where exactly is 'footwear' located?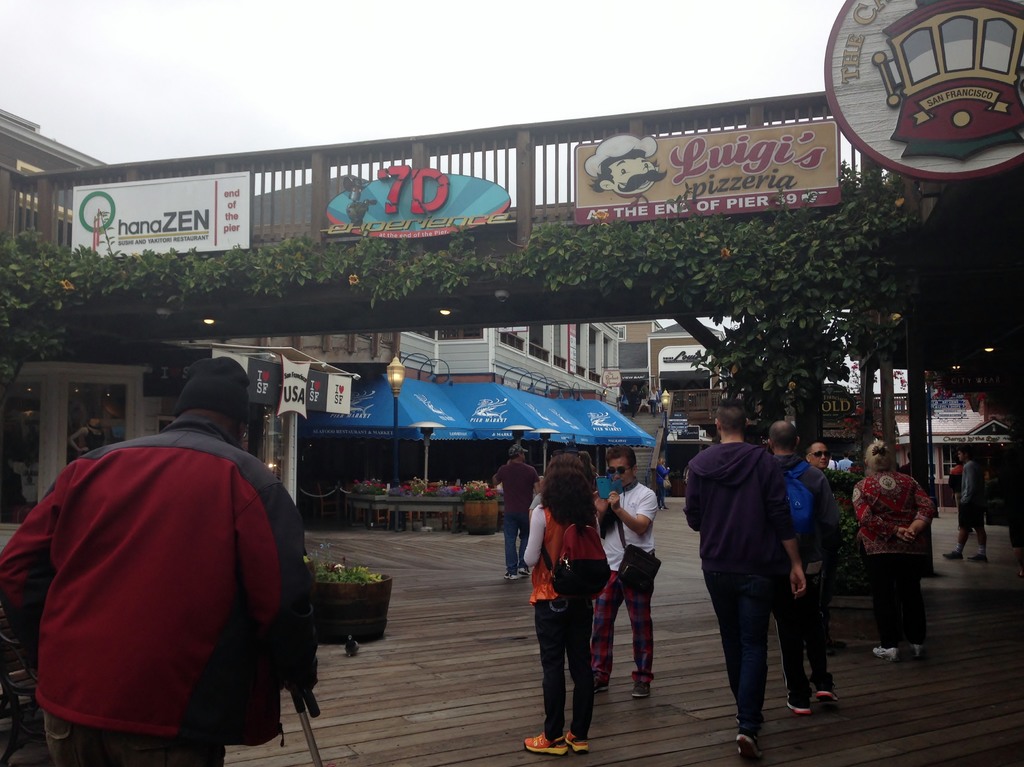
Its bounding box is 563/730/589/752.
